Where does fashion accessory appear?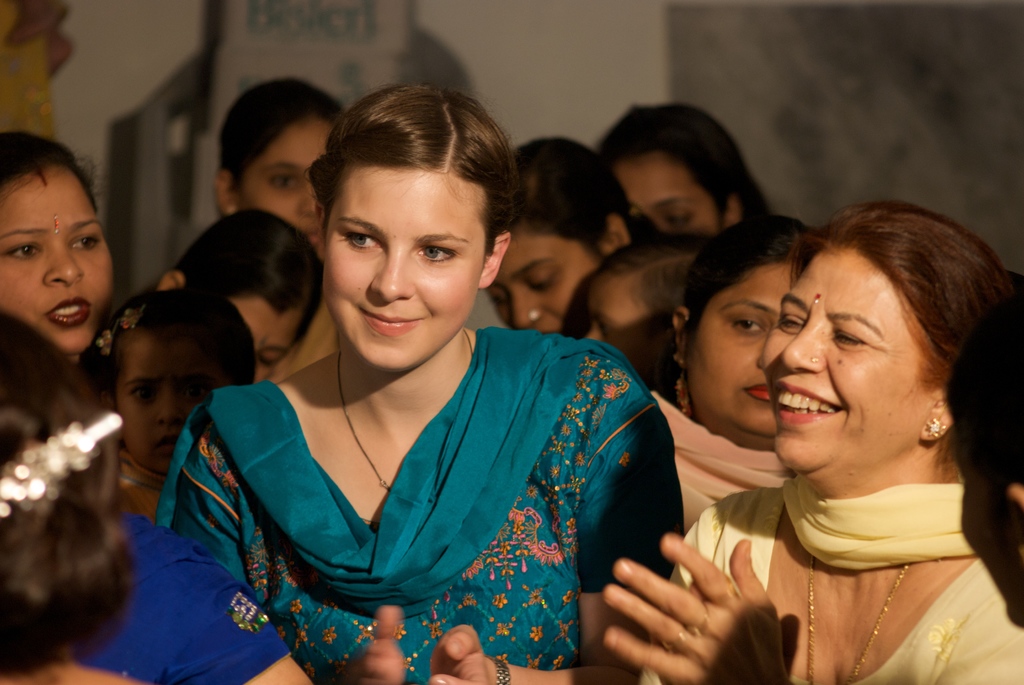
Appears at x1=94 y1=324 x2=118 y2=356.
